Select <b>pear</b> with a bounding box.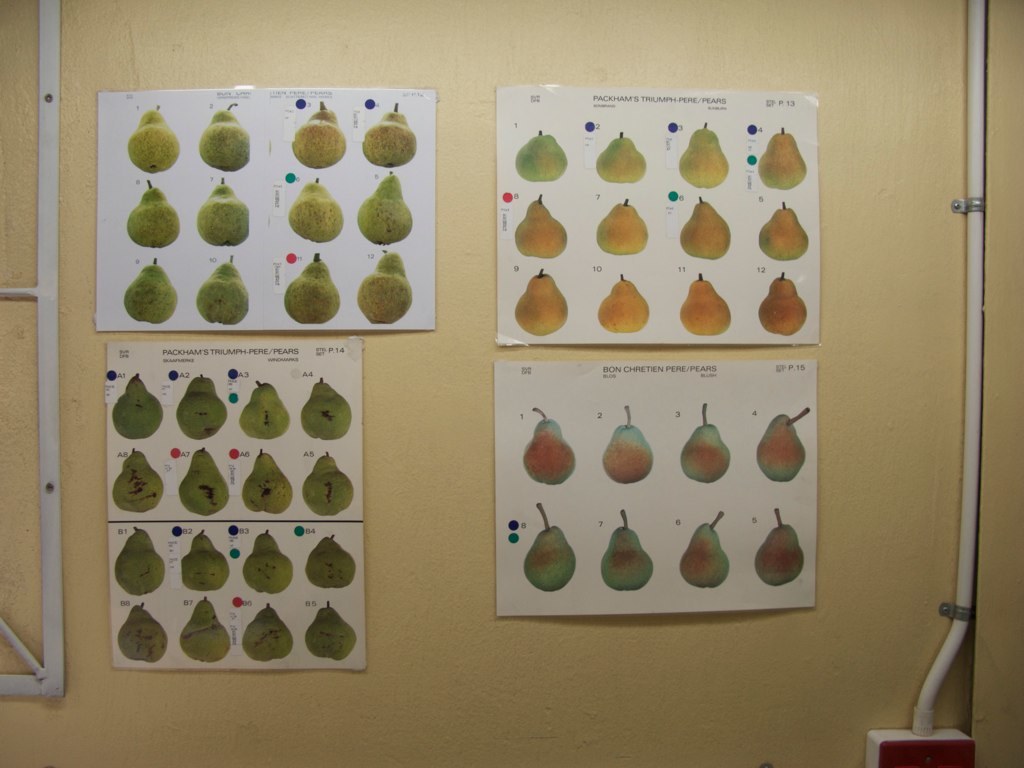
{"x1": 755, "y1": 199, "x2": 809, "y2": 261}.
